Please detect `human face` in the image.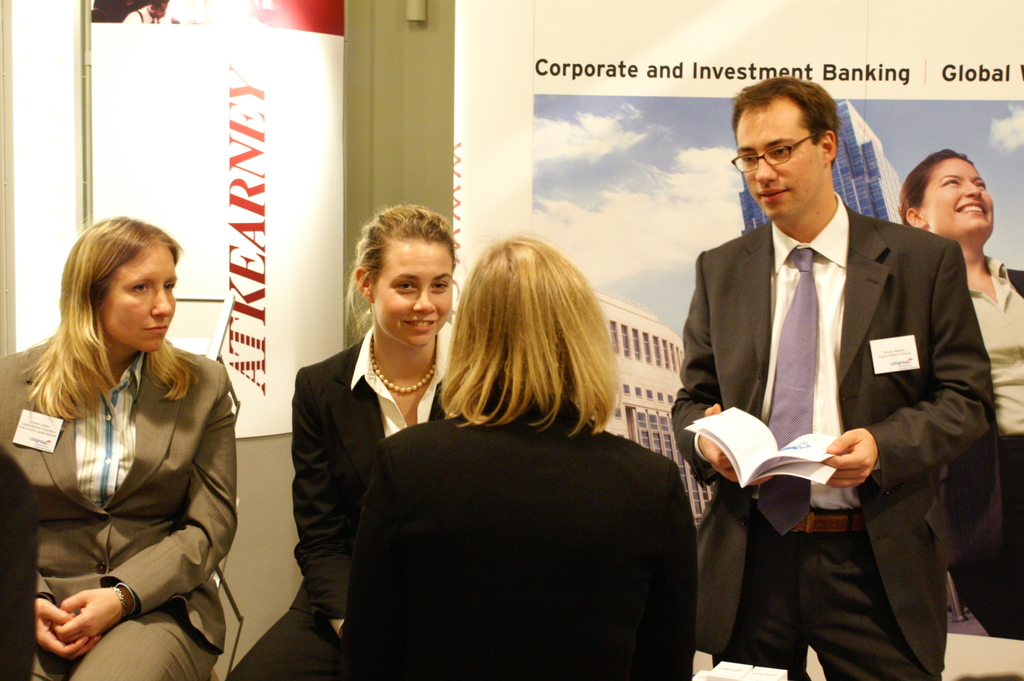
374 230 452 349.
